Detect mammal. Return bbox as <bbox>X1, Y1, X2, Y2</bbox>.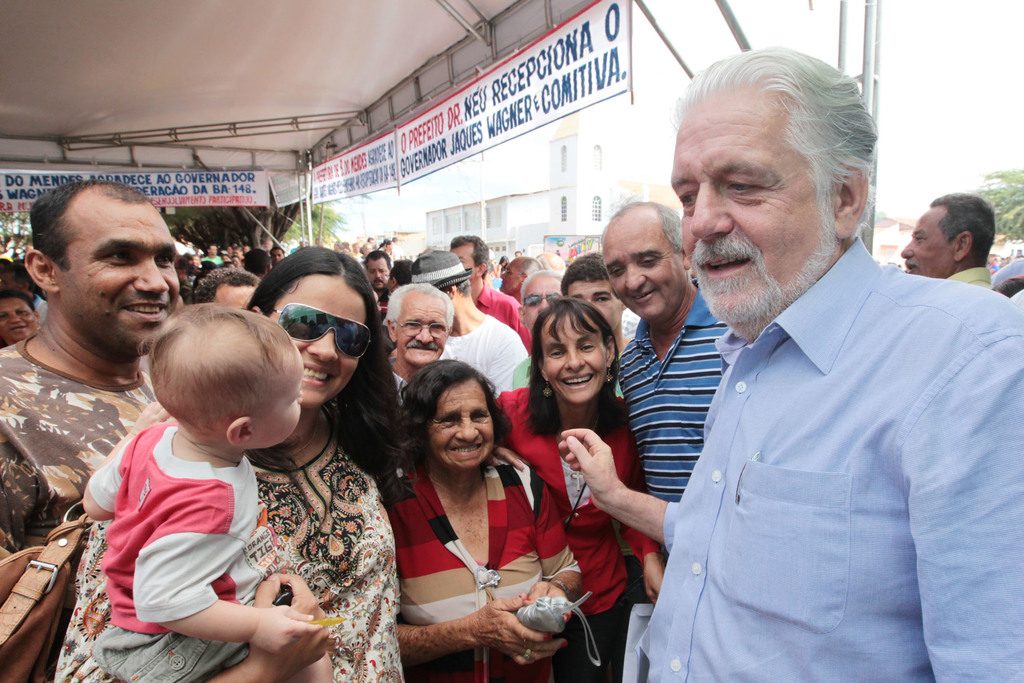
<bbox>52, 249, 414, 682</bbox>.
